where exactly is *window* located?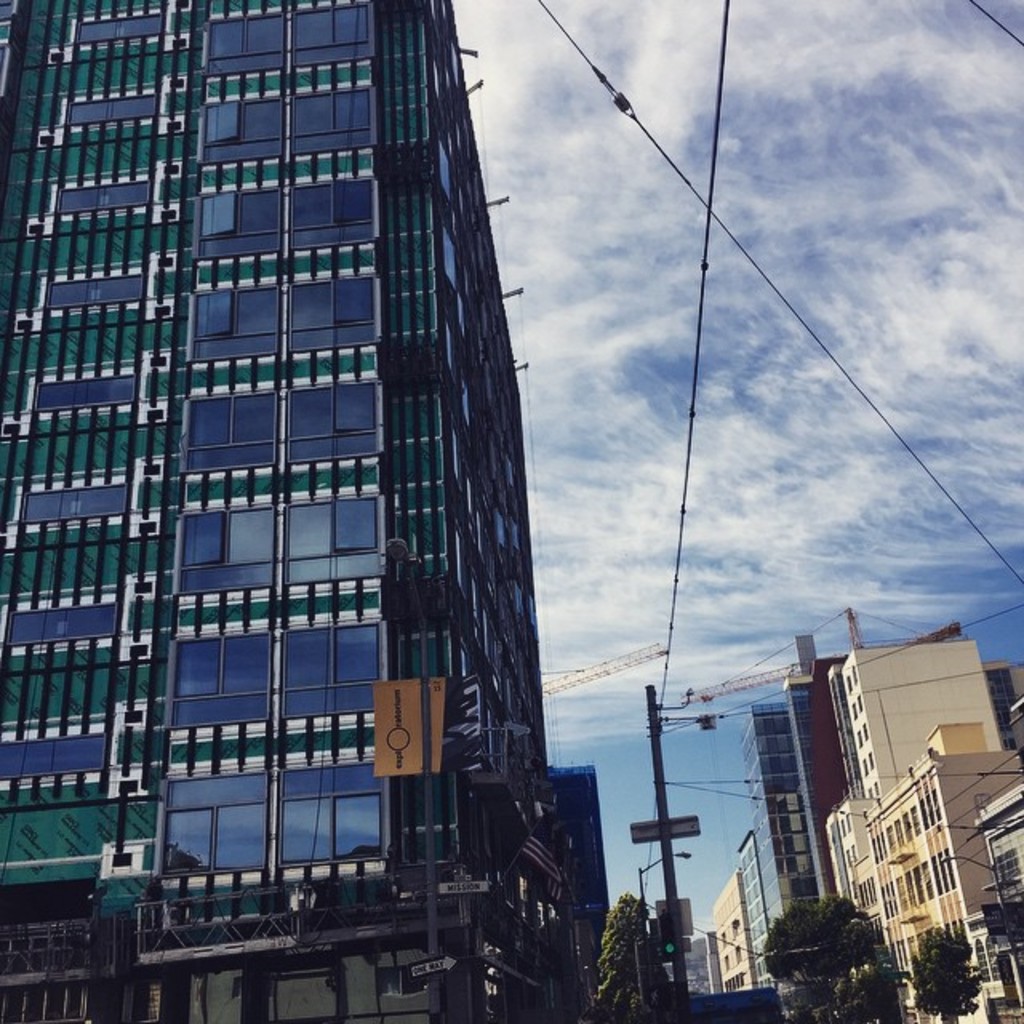
Its bounding box is select_region(45, 274, 142, 309).
